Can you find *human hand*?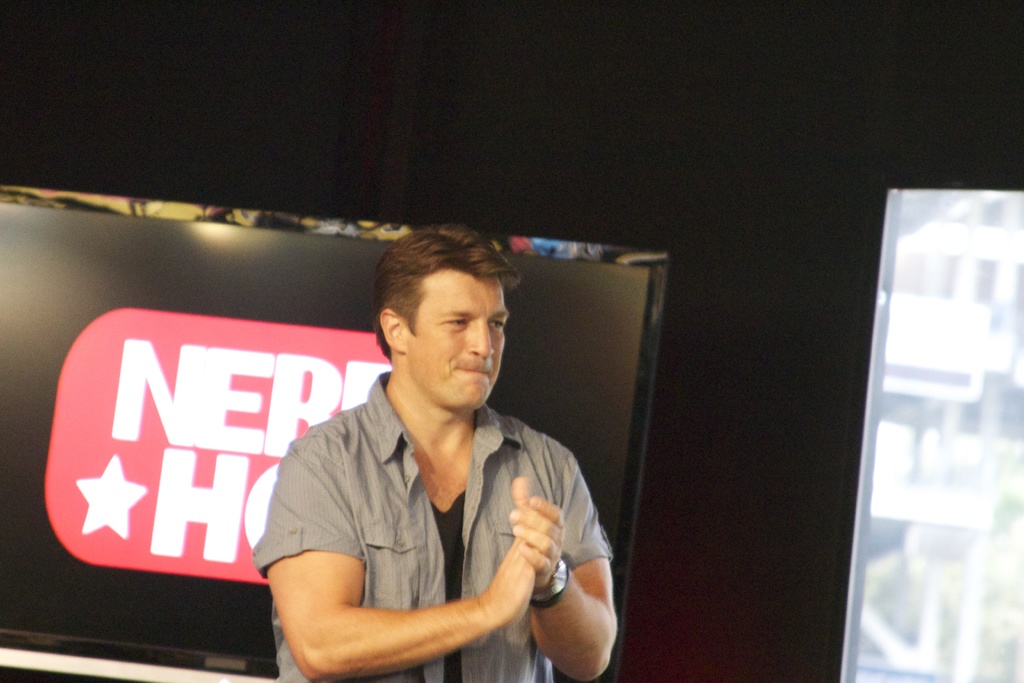
Yes, bounding box: 484,528,540,625.
